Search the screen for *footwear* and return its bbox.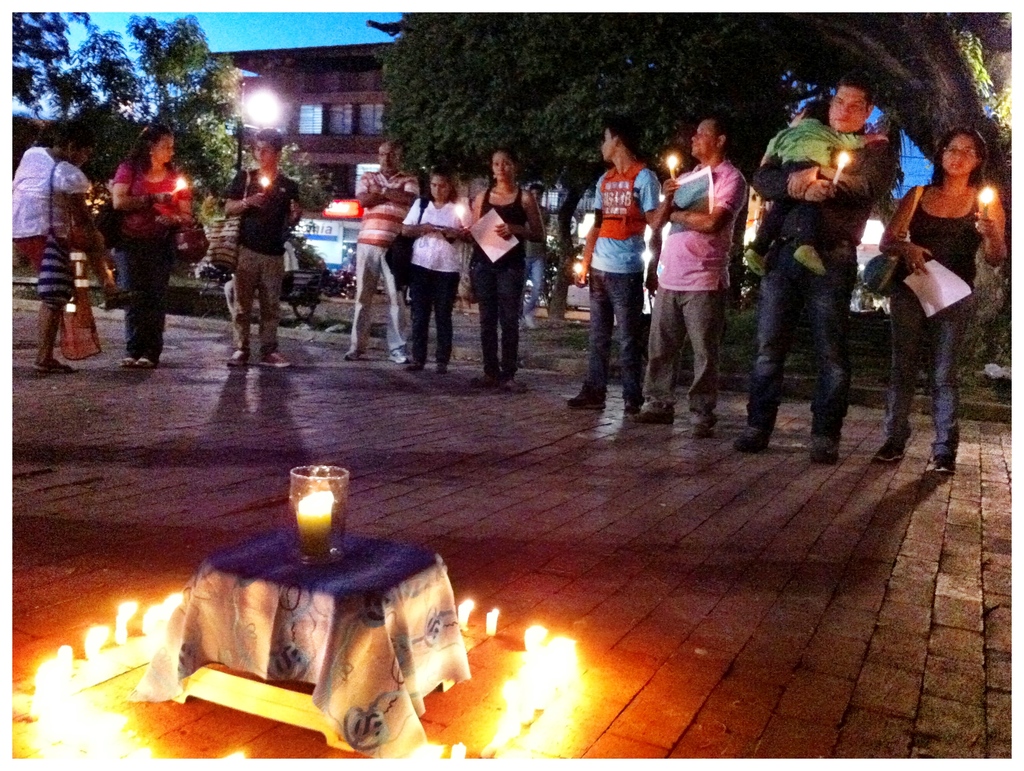
Found: (504, 368, 532, 395).
